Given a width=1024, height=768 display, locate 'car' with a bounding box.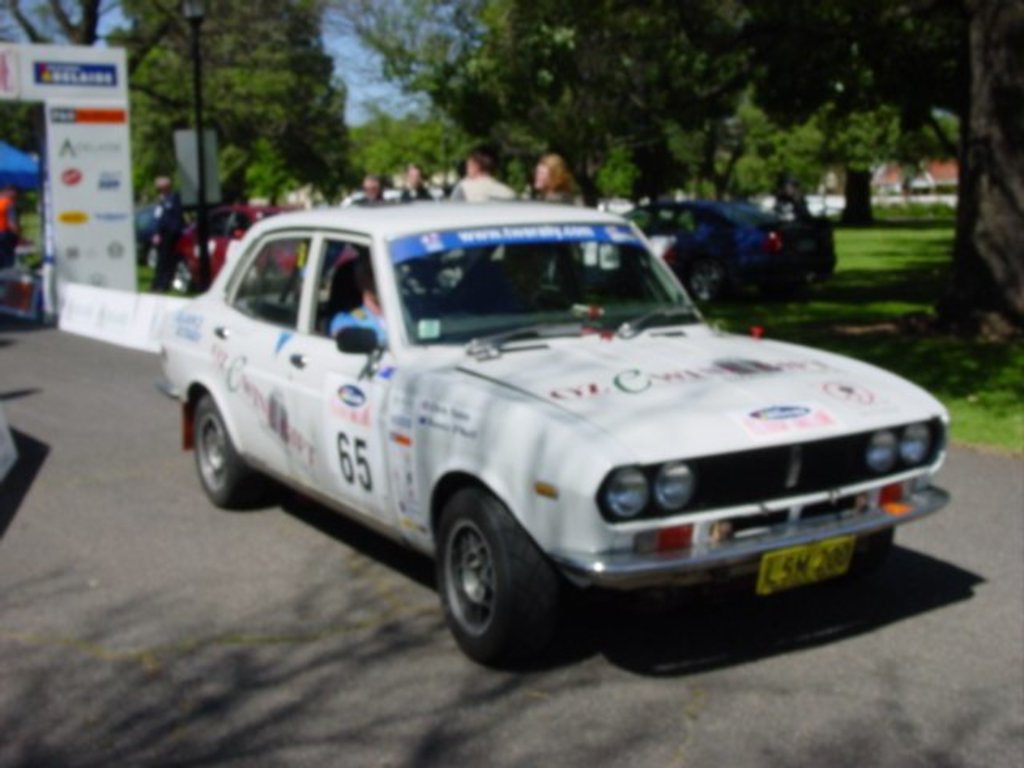
Located: (565, 192, 835, 309).
